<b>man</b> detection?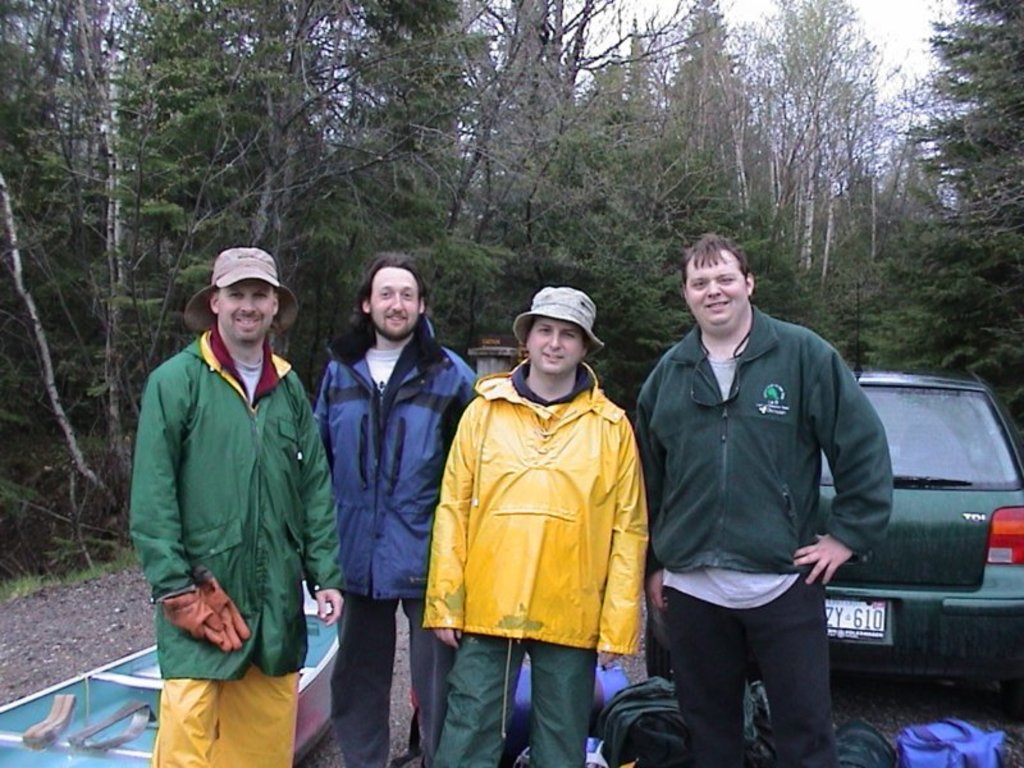
<box>631,237,891,767</box>
